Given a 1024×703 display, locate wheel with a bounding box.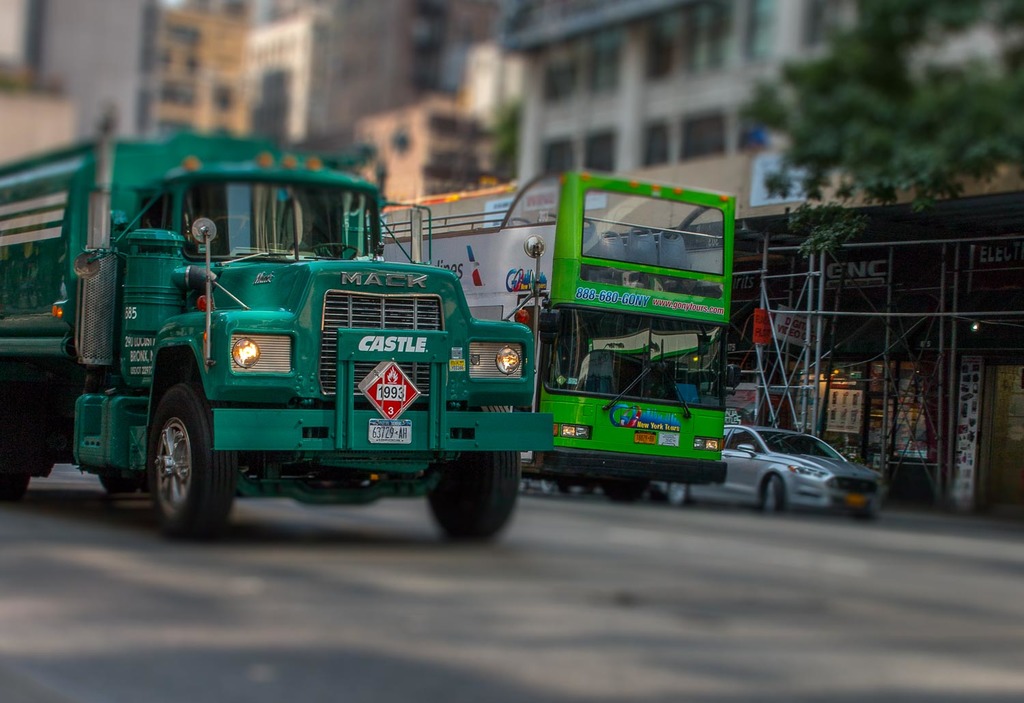
Located: box(425, 404, 522, 538).
